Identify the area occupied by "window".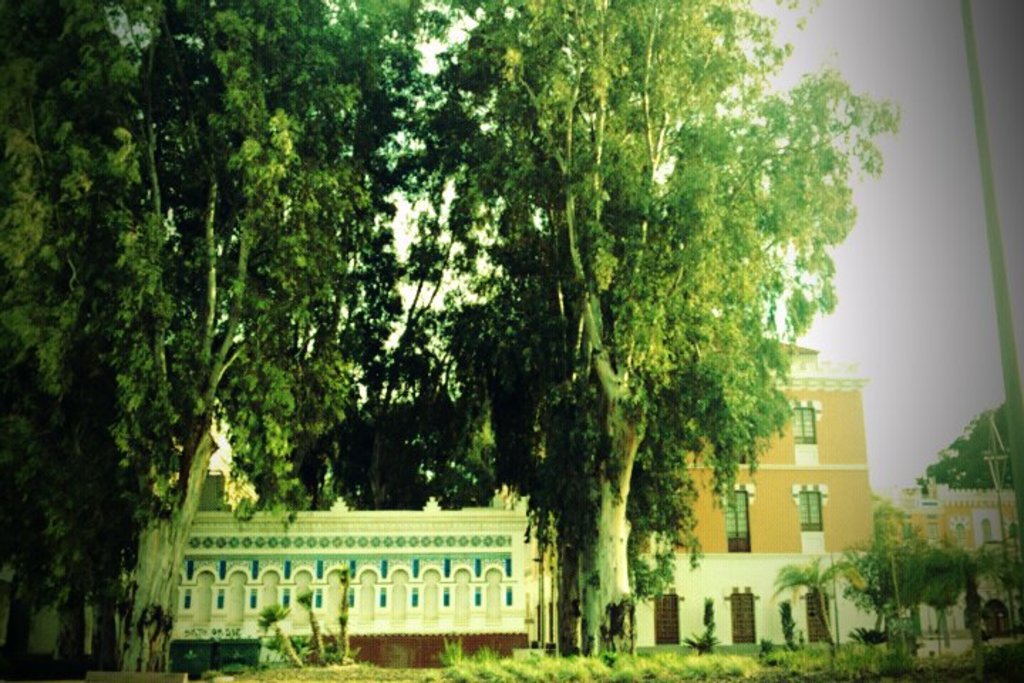
Area: x1=799 y1=491 x2=823 y2=532.
